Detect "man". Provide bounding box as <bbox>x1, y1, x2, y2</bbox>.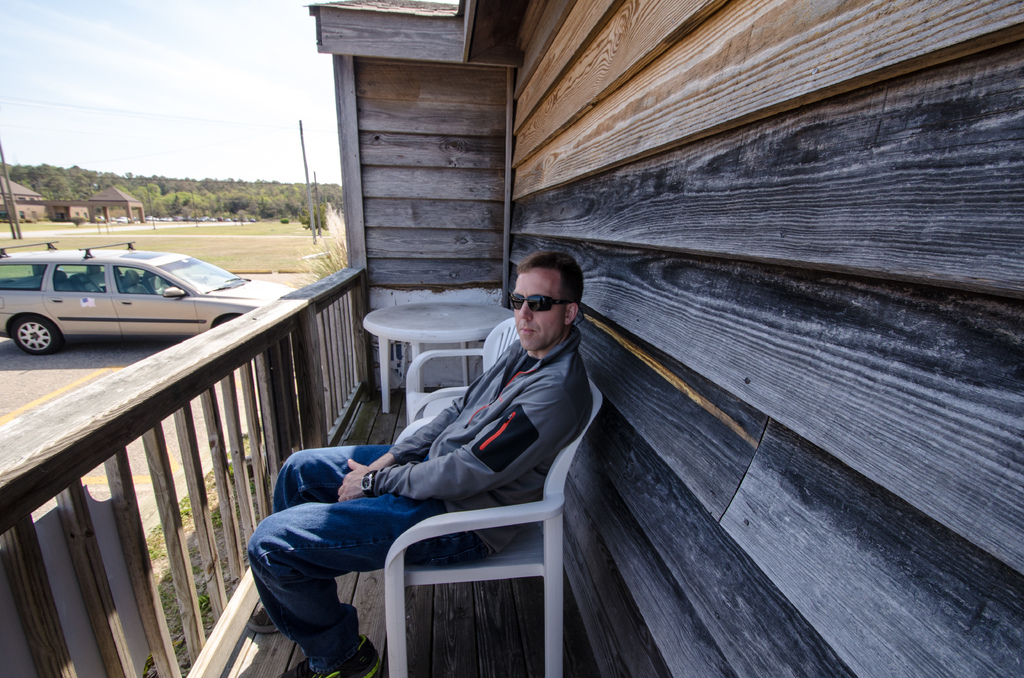
<bbox>246, 249, 591, 677</bbox>.
